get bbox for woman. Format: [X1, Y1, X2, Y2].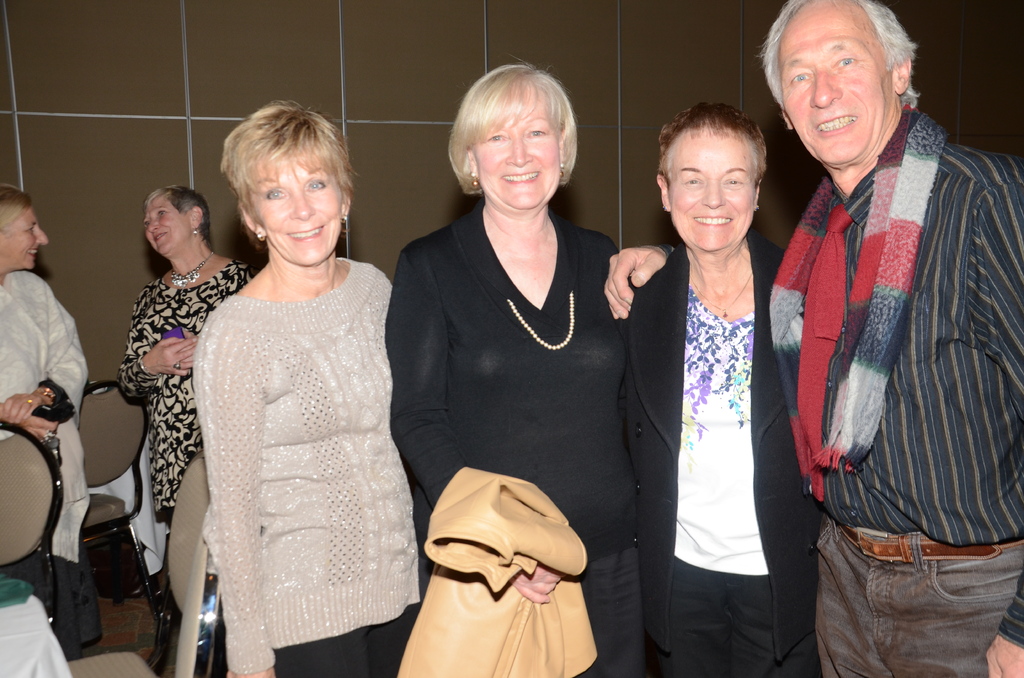
[0, 185, 99, 647].
